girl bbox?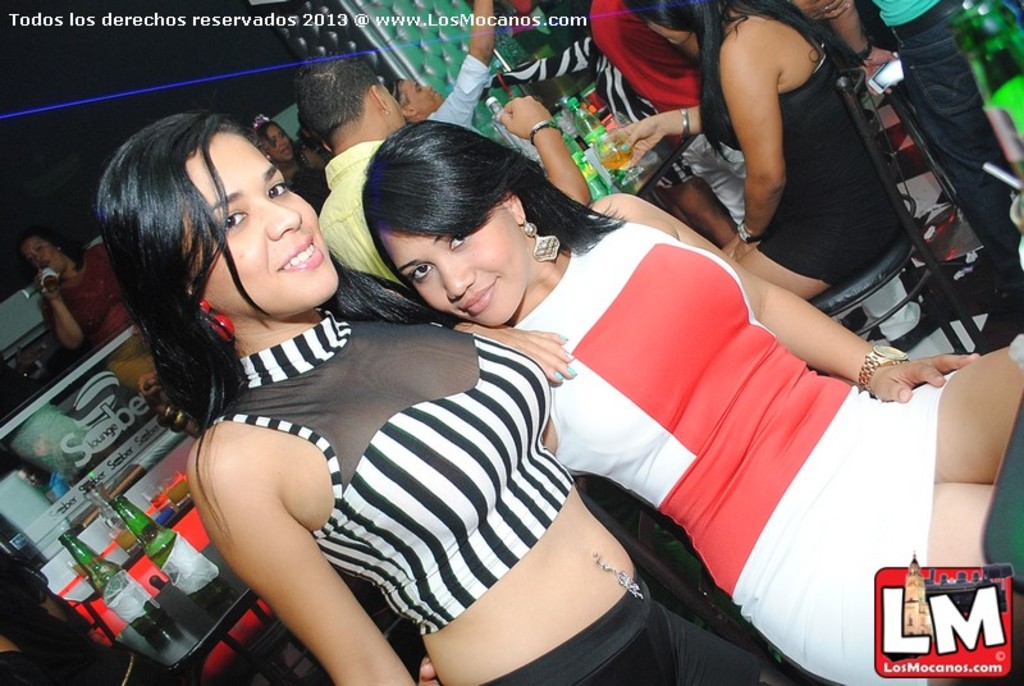
[622, 0, 902, 299]
